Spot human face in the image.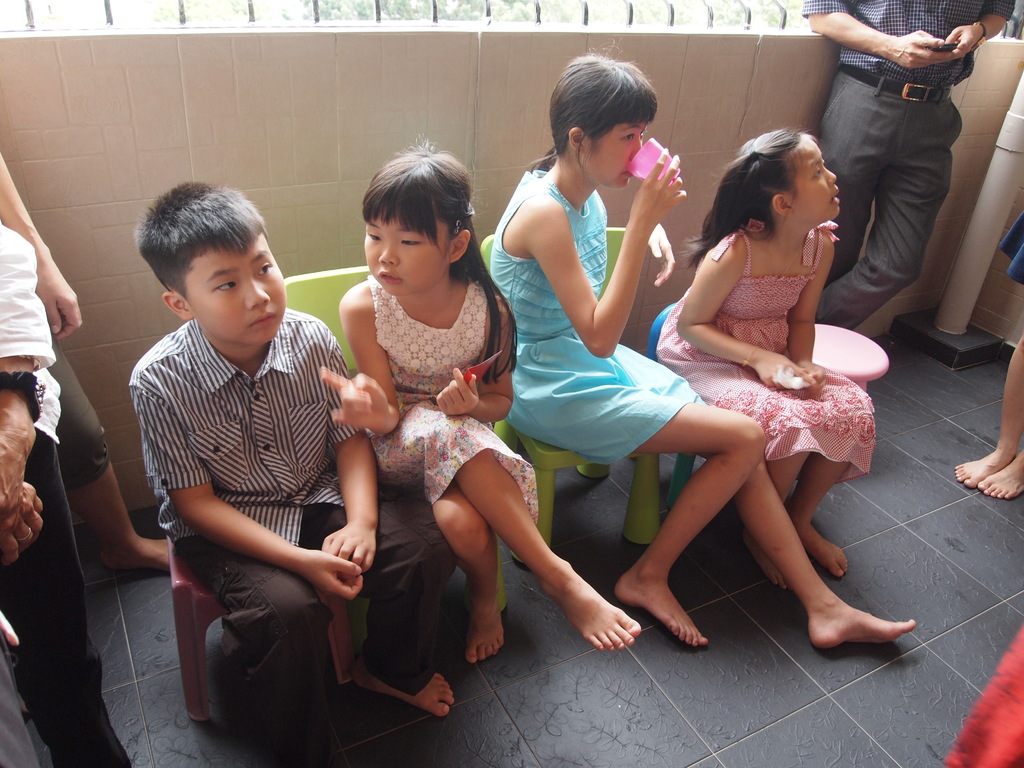
human face found at 179,241,287,344.
